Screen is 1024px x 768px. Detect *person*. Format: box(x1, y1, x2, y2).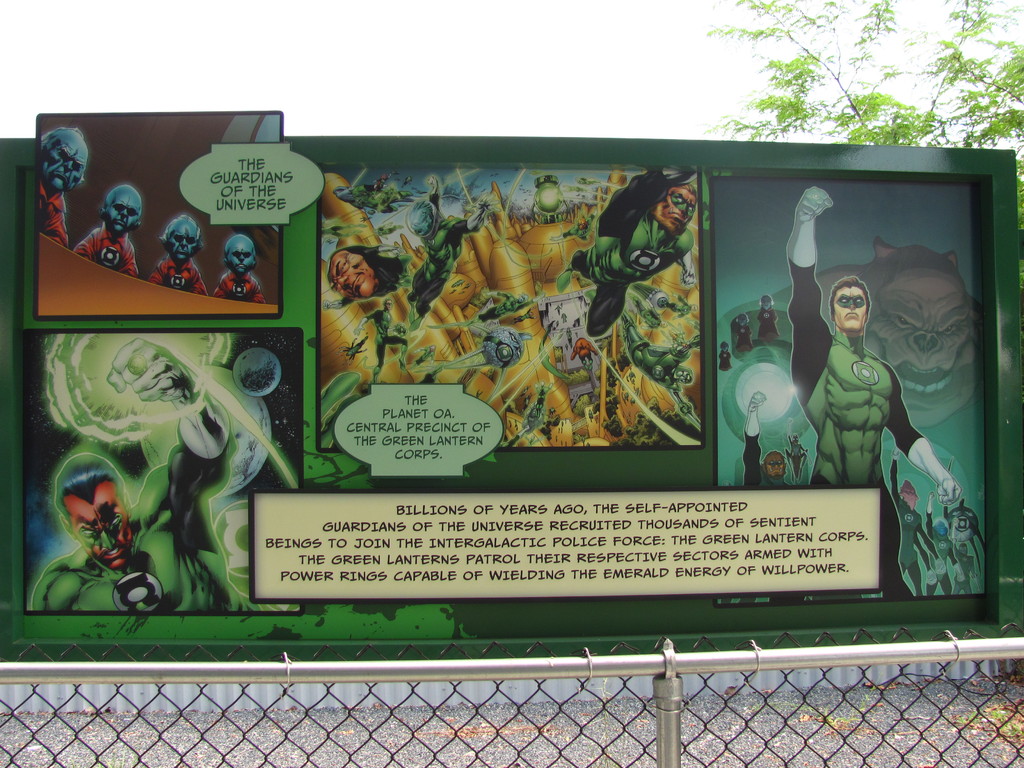
box(784, 189, 966, 604).
